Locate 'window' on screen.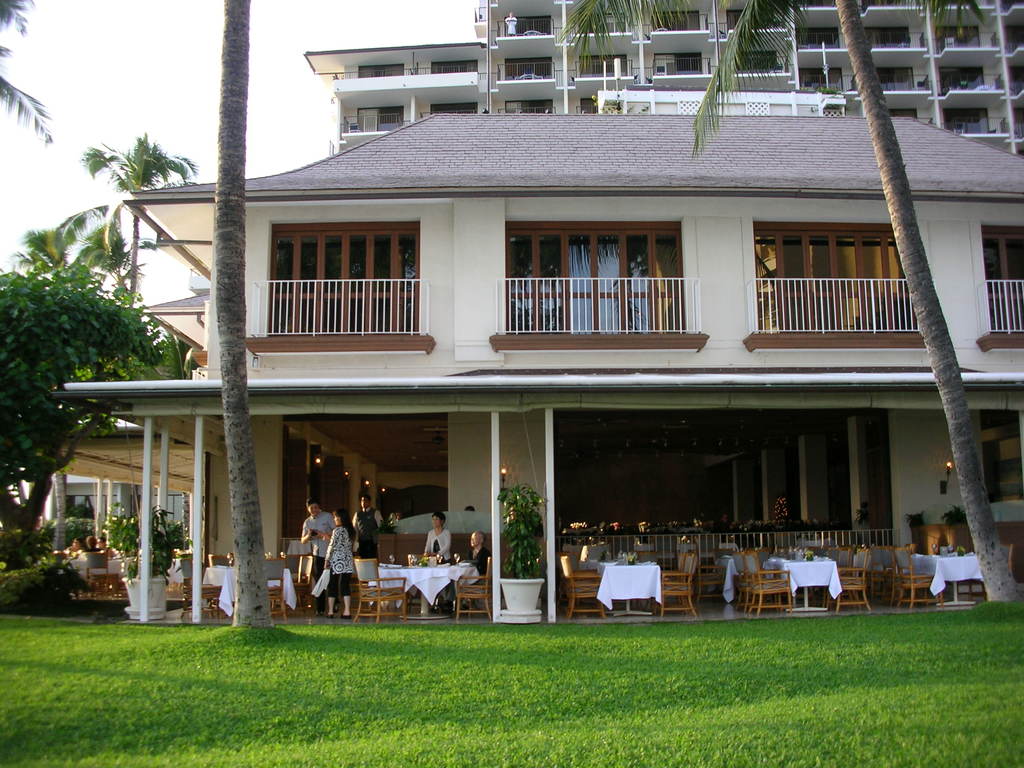
On screen at bbox(513, 220, 699, 339).
